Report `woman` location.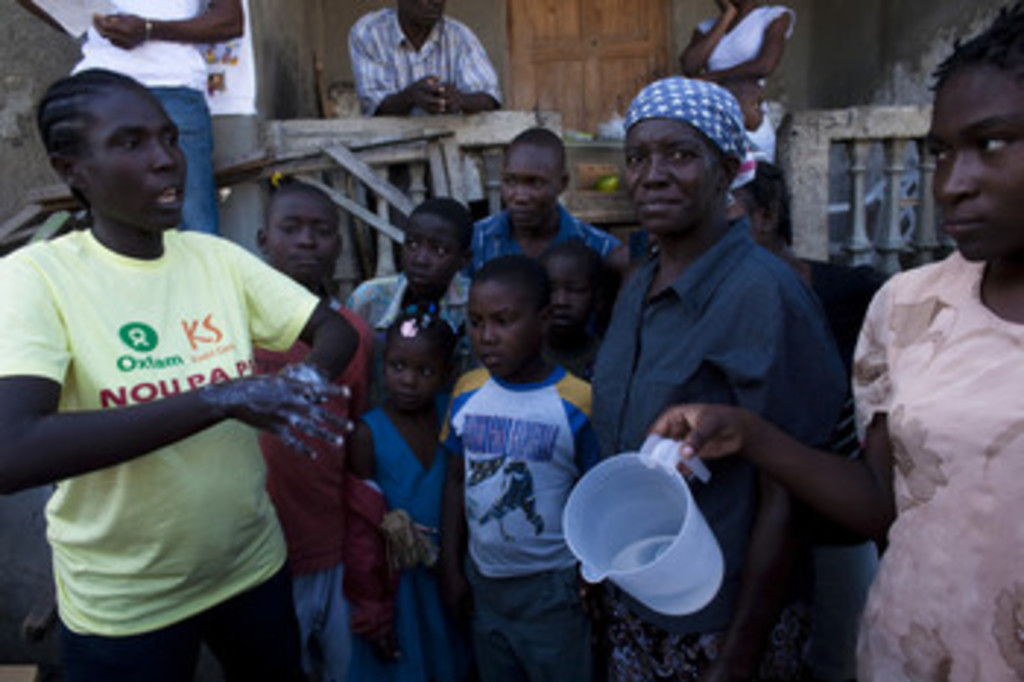
Report: <region>676, 0, 796, 152</region>.
